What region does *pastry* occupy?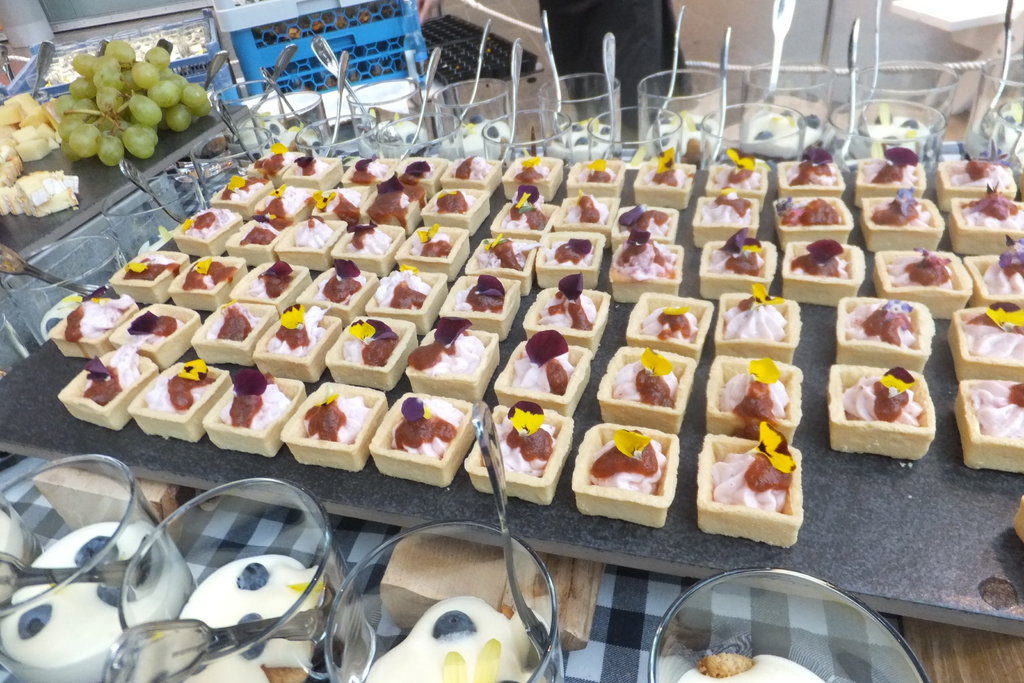
bbox(489, 336, 595, 411).
